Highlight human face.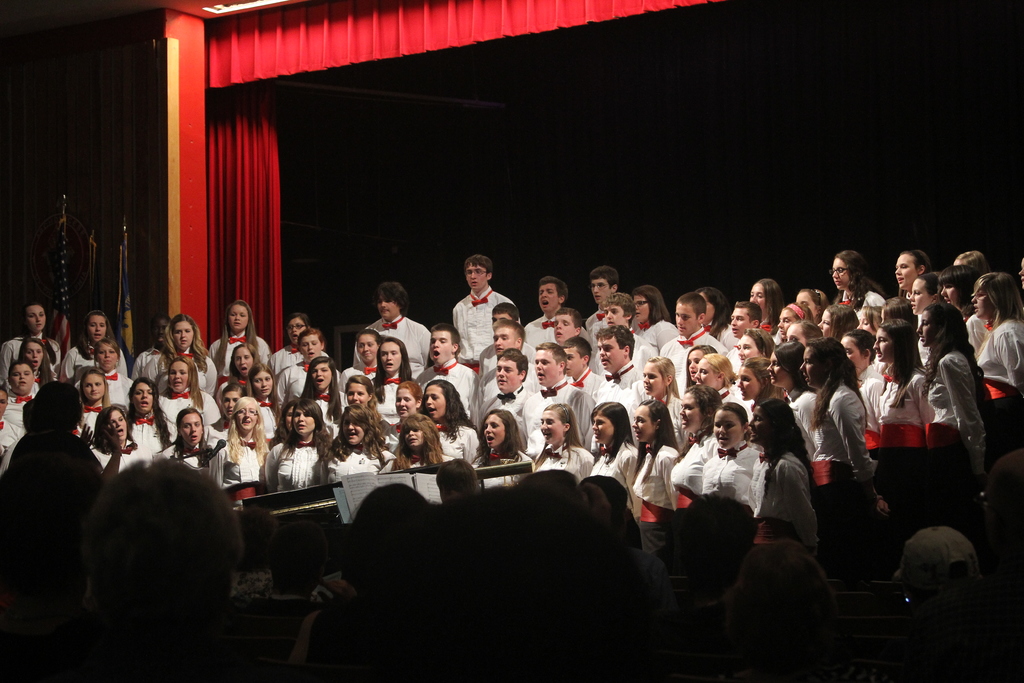
Highlighted region: <region>817, 312, 832, 338</region>.
